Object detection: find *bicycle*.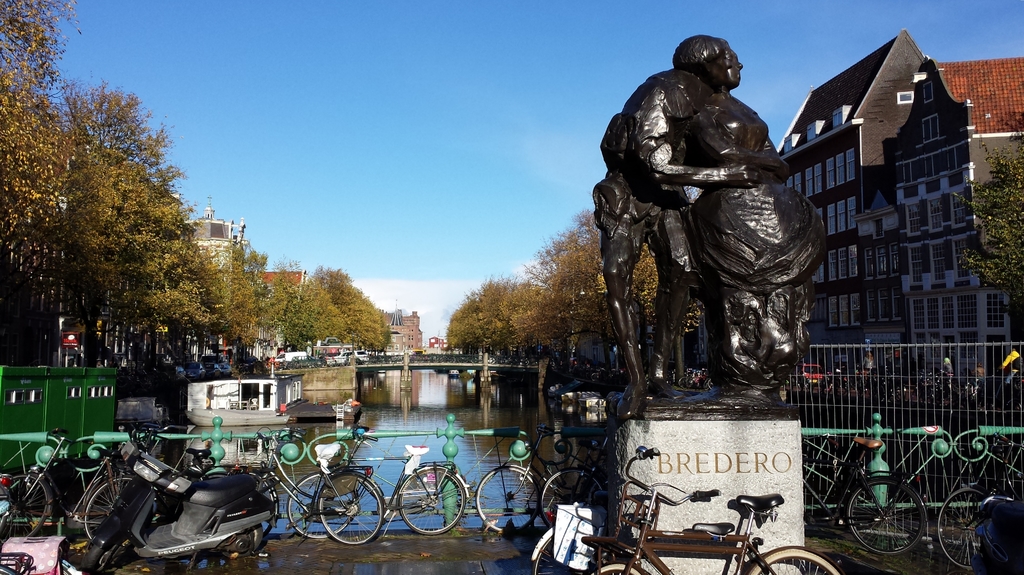
582:445:847:574.
